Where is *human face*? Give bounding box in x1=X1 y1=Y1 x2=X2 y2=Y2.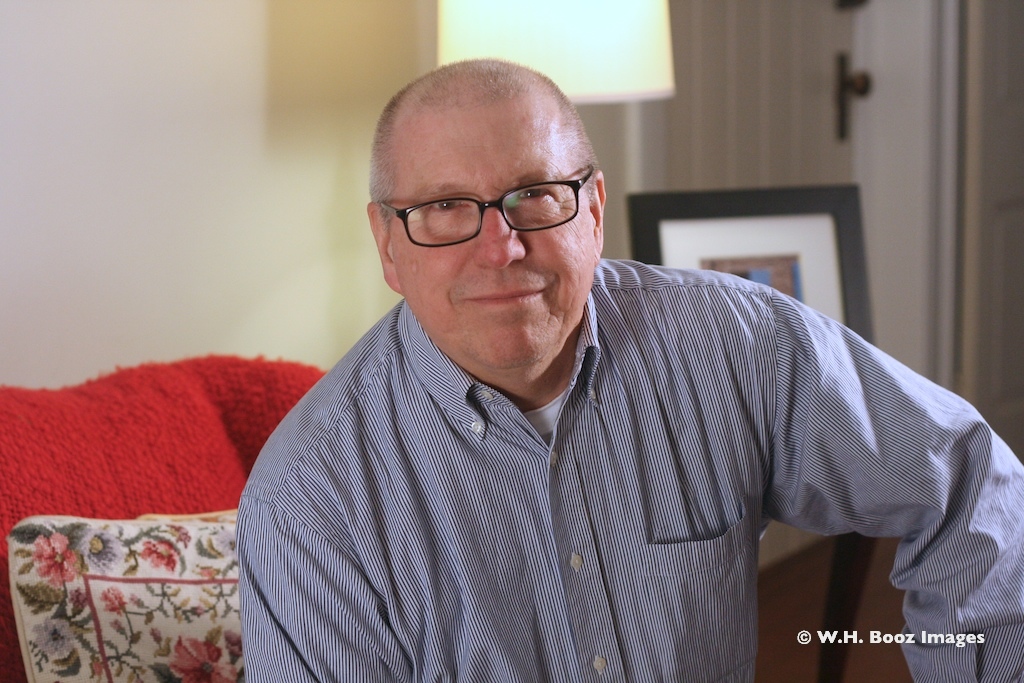
x1=390 y1=103 x2=596 y2=379.
